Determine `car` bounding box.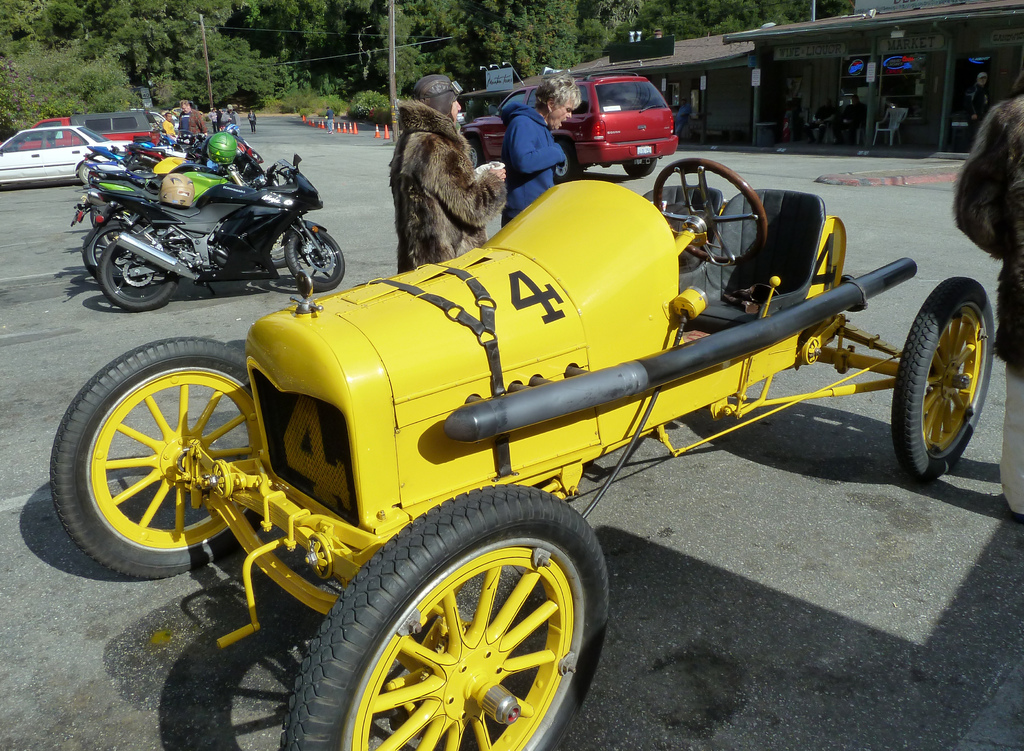
Determined: bbox(0, 123, 139, 186).
